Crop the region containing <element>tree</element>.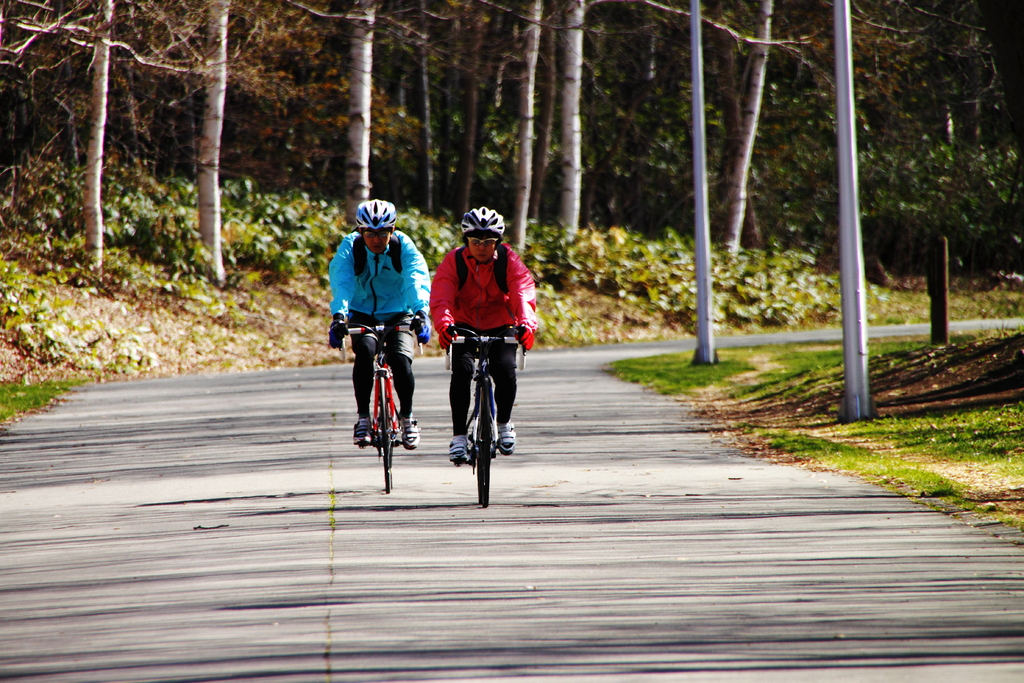
Crop region: box=[881, 49, 1006, 320].
